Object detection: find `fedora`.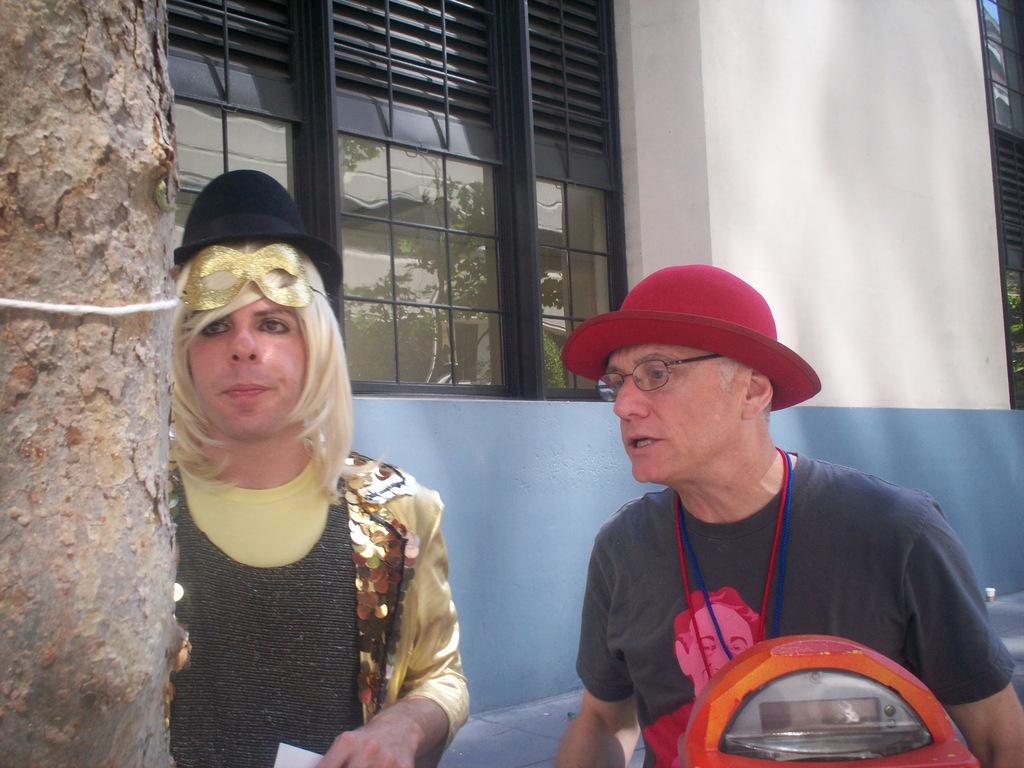
(x1=569, y1=267, x2=823, y2=424).
